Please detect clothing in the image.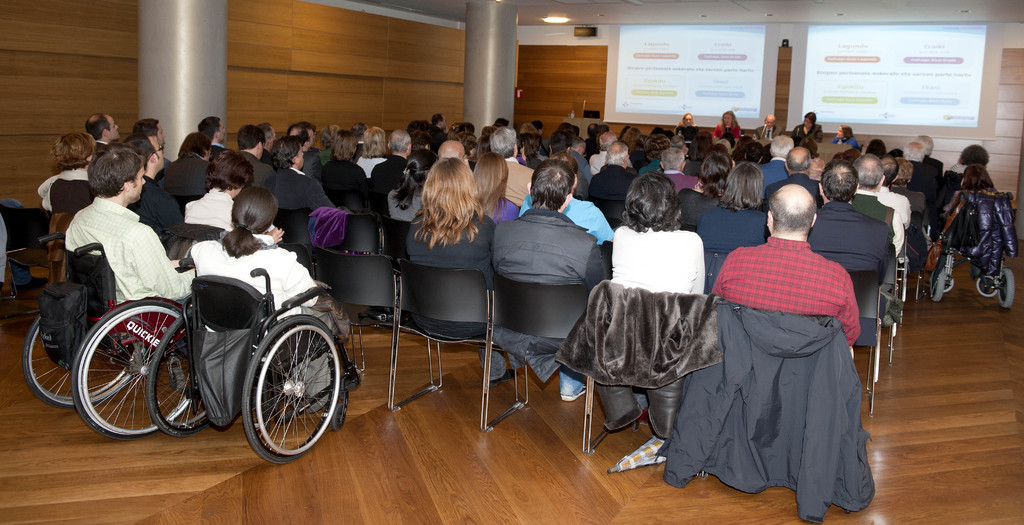
584,160,646,229.
